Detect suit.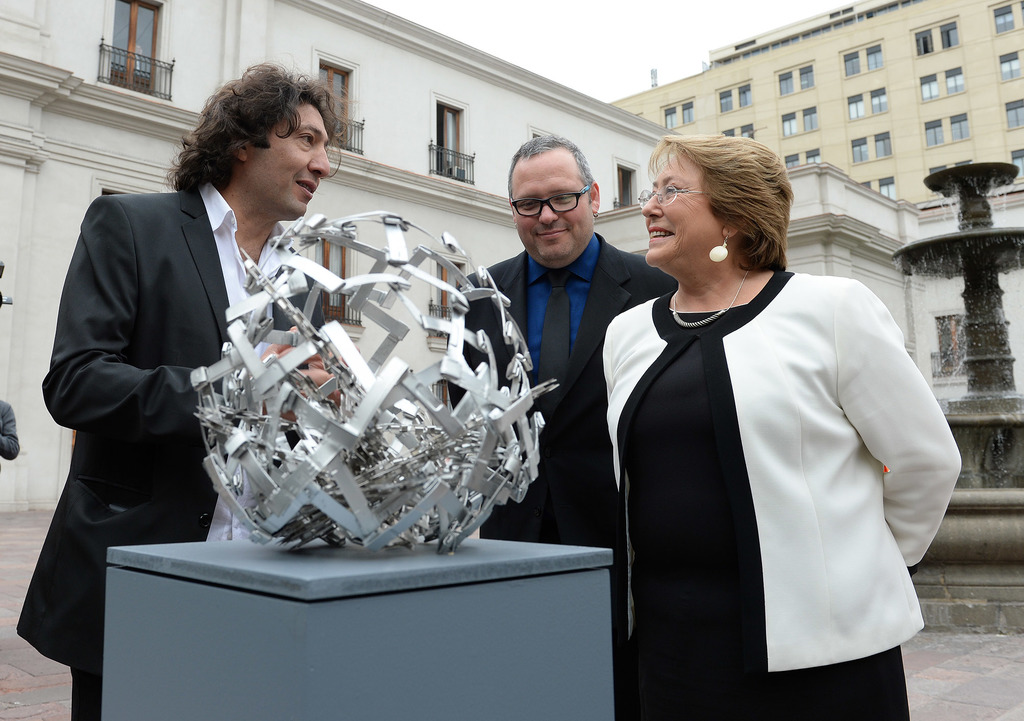
Detected at detection(28, 83, 288, 664).
